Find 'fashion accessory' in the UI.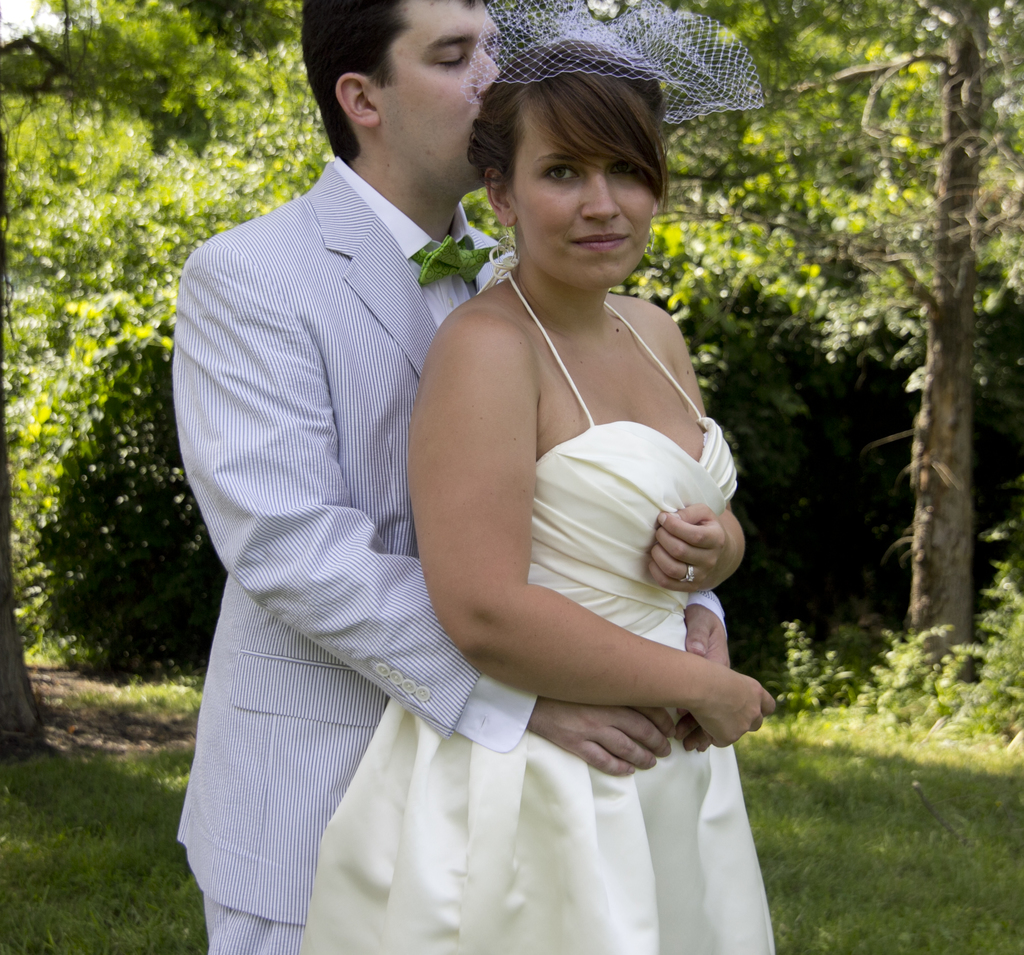
UI element at pyautogui.locateOnScreen(678, 564, 698, 586).
